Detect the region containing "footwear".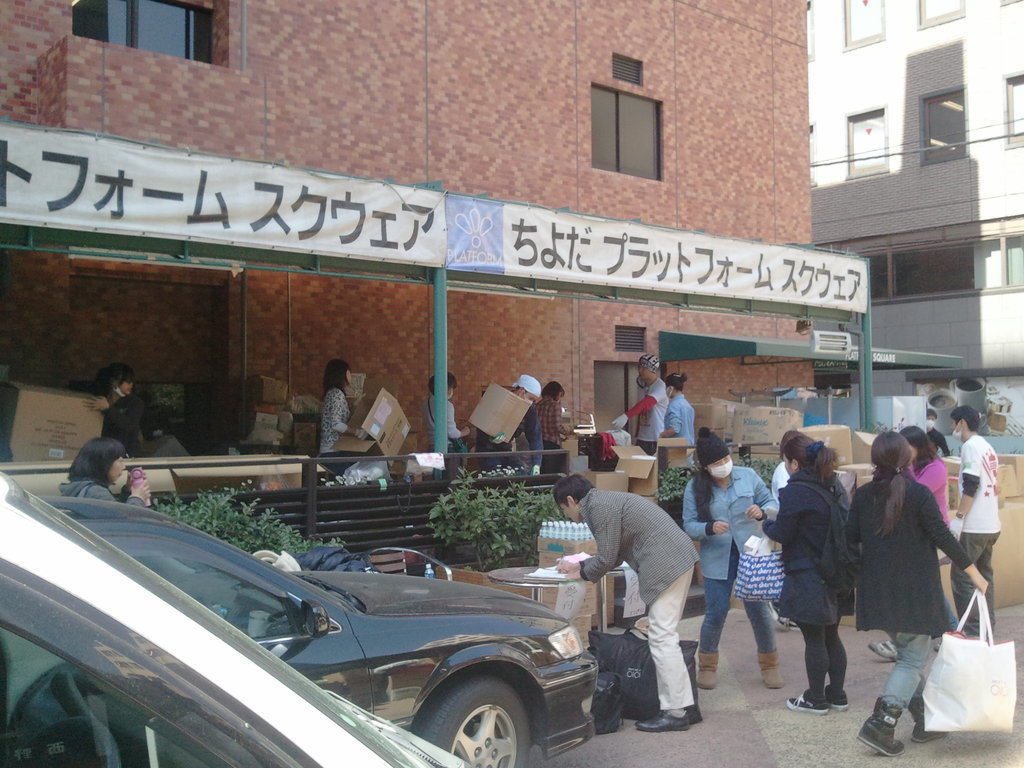
left=785, top=690, right=828, bottom=713.
